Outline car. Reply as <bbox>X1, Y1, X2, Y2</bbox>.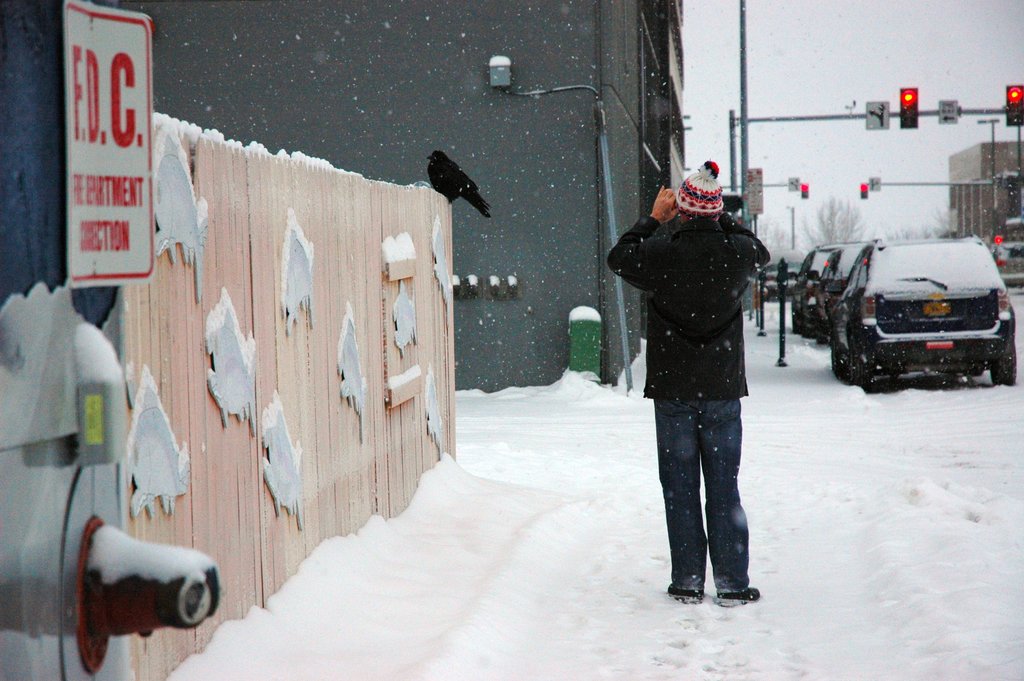
<bbox>792, 243, 845, 332</bbox>.
